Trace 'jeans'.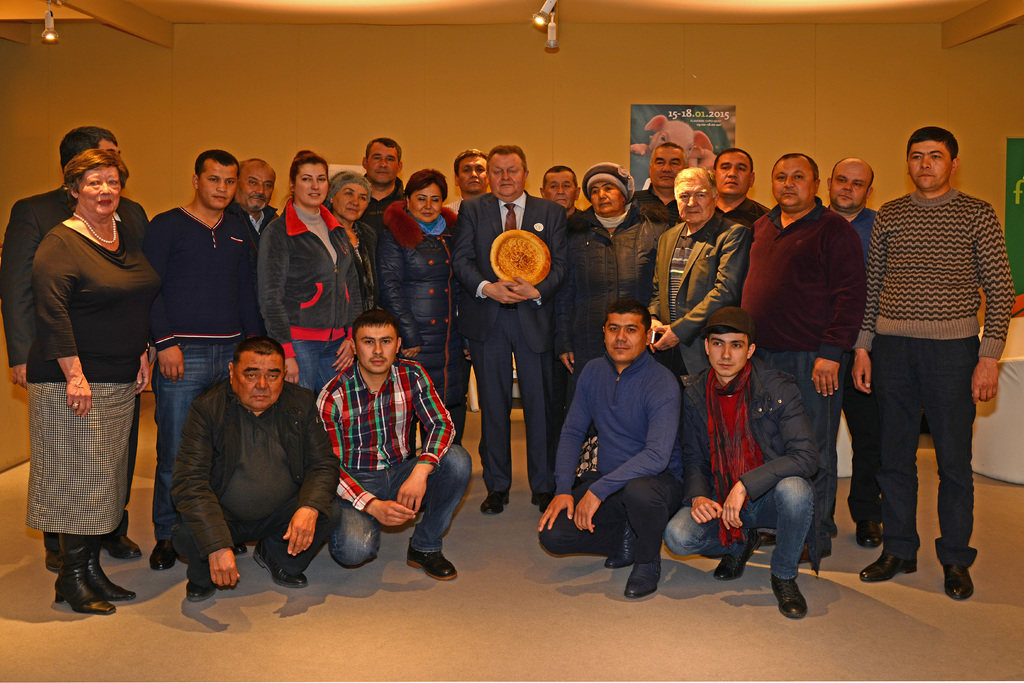
Traced to {"left": 291, "top": 340, "right": 340, "bottom": 391}.
